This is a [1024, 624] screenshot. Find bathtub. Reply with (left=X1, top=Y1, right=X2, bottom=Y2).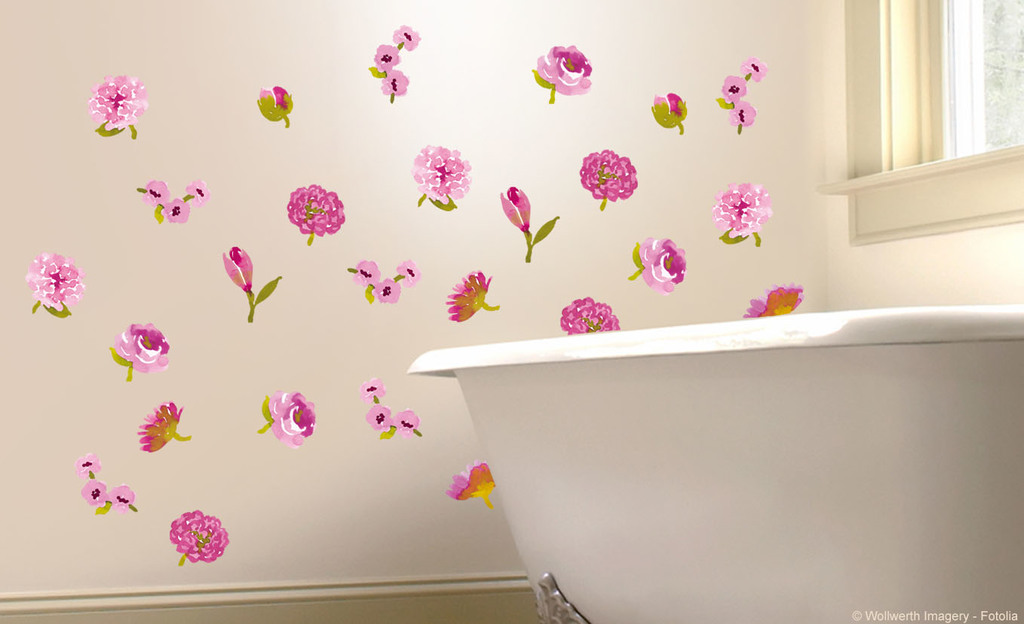
(left=406, top=307, right=1023, bottom=623).
